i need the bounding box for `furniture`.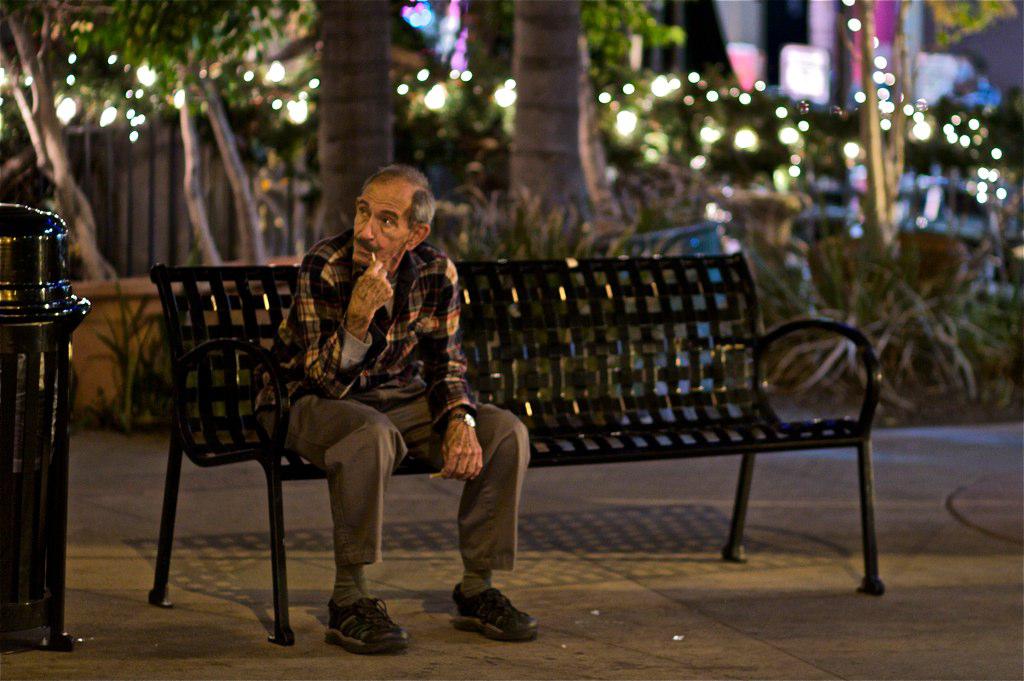
Here it is: detection(144, 246, 884, 647).
